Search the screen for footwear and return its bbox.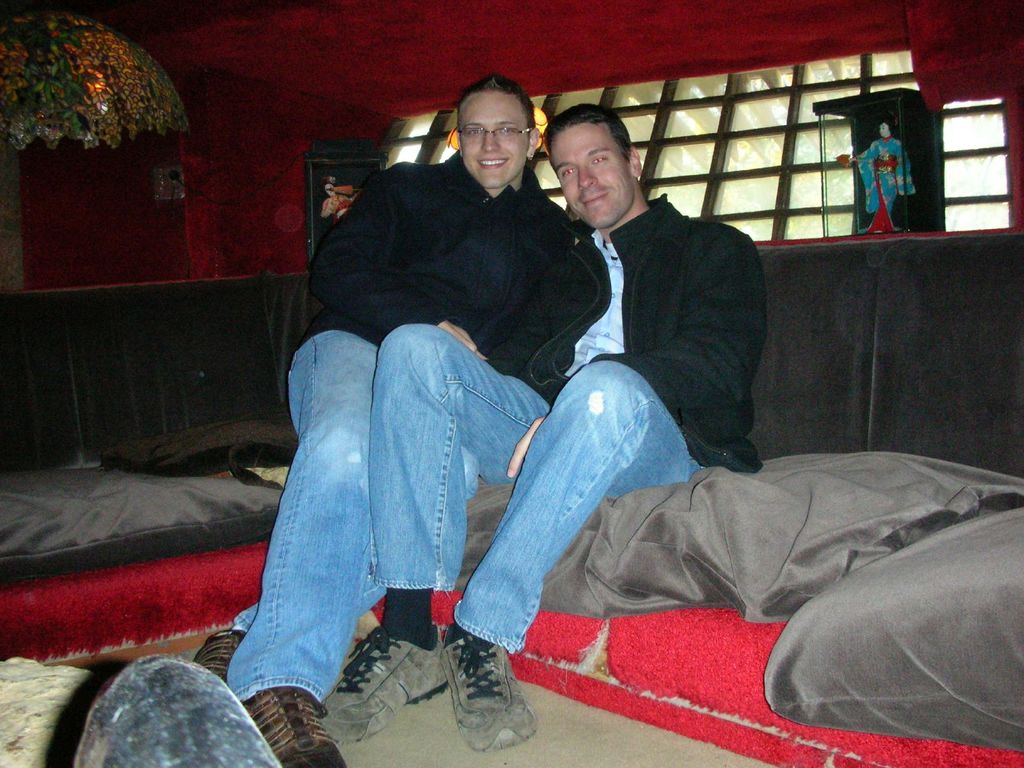
Found: <bbox>192, 614, 259, 696</bbox>.
